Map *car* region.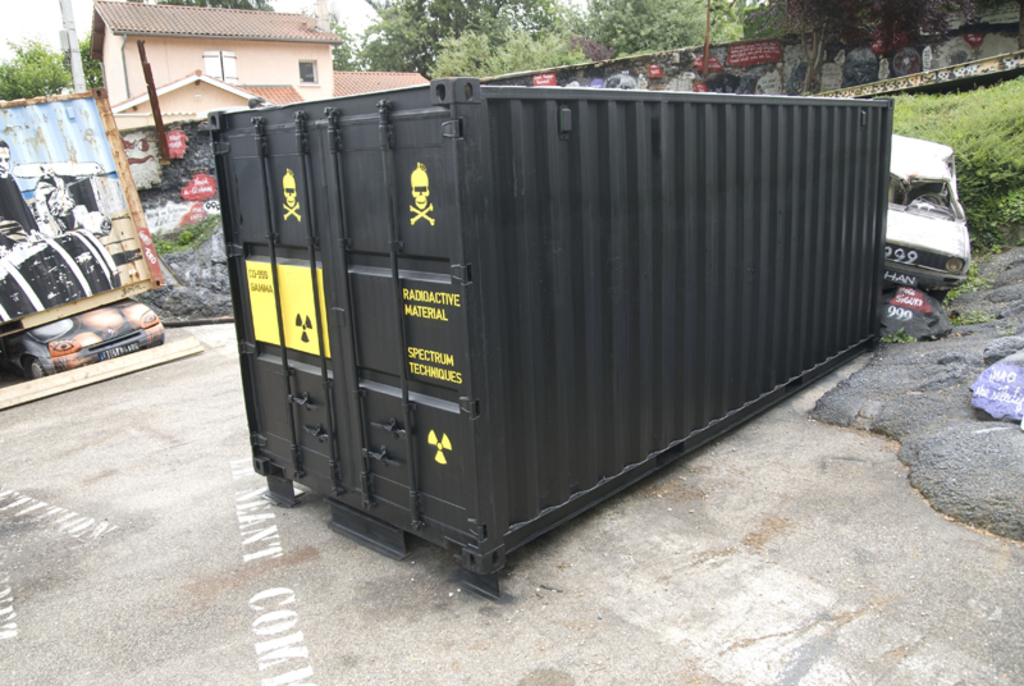
Mapped to 0:297:166:380.
